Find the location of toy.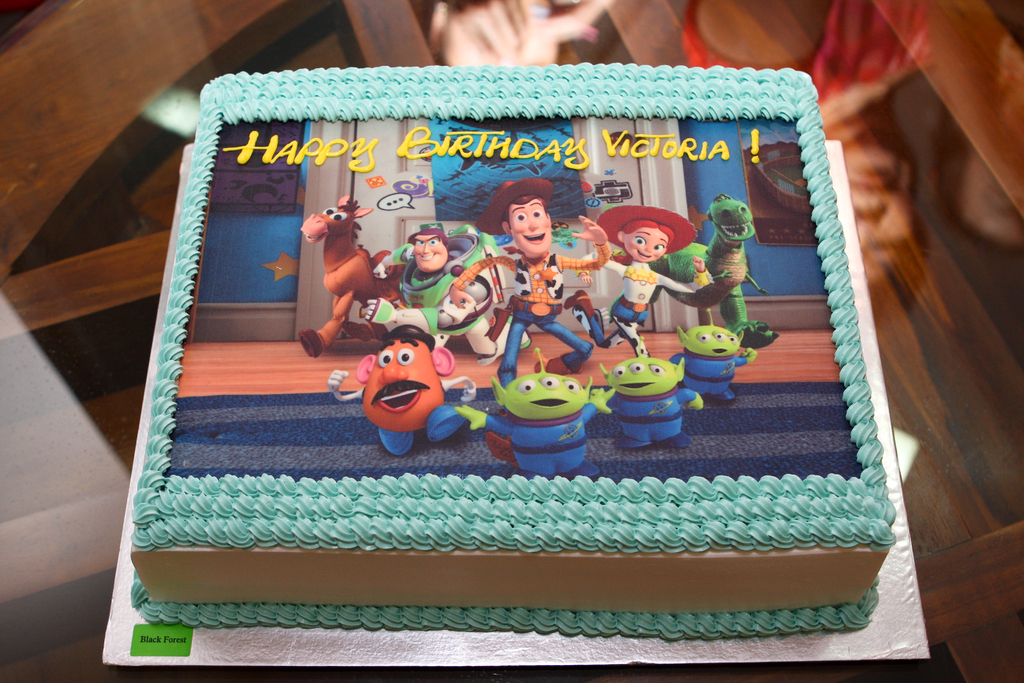
Location: 295 192 422 359.
